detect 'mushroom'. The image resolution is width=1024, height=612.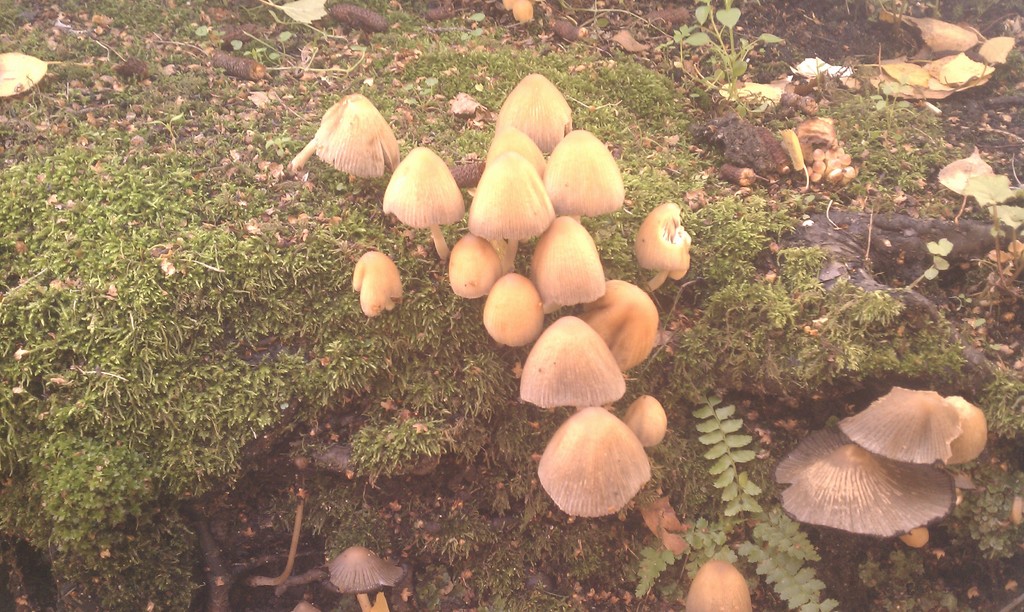
{"x1": 280, "y1": 93, "x2": 401, "y2": 211}.
